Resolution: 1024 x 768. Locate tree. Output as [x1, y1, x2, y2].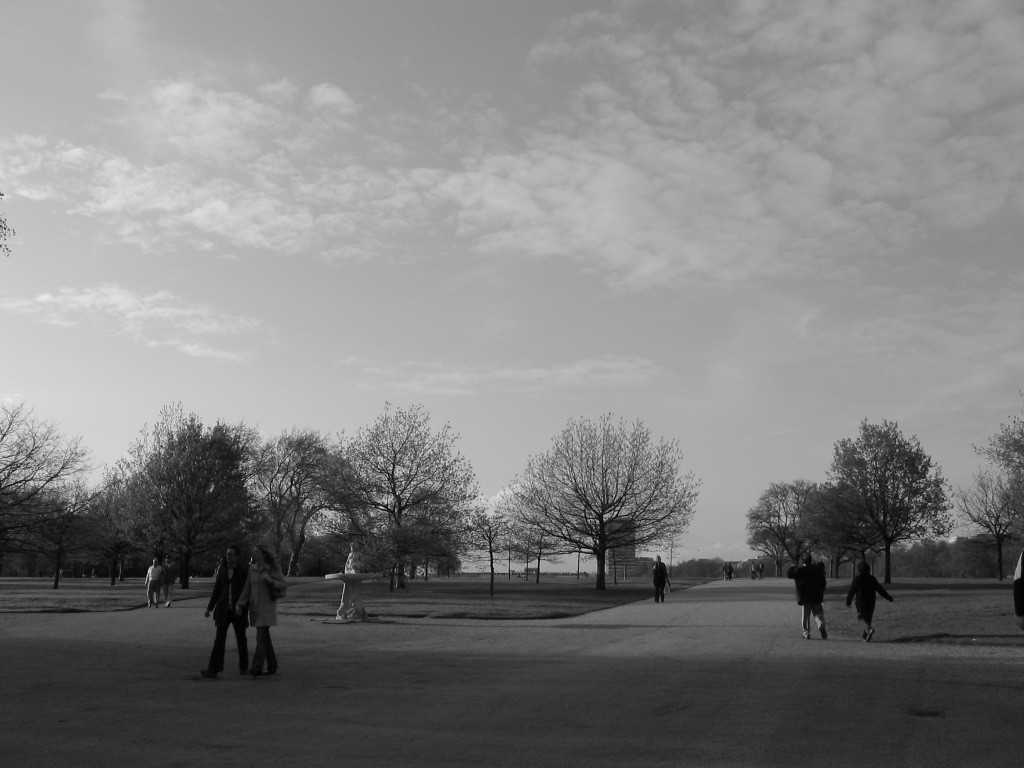
[464, 505, 541, 603].
